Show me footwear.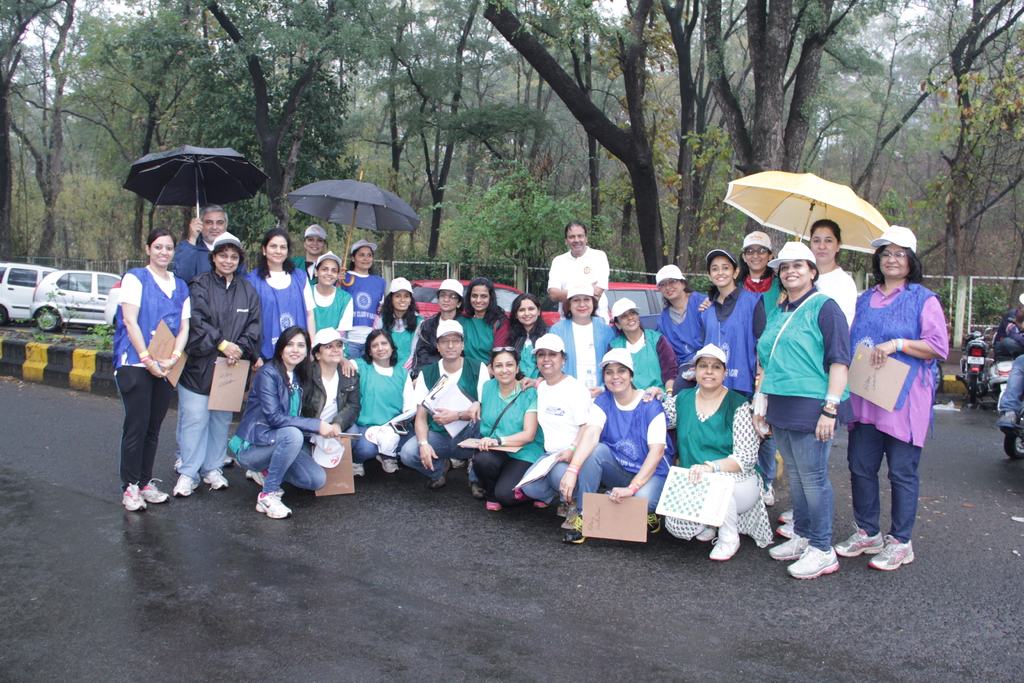
footwear is here: <region>697, 528, 719, 540</region>.
